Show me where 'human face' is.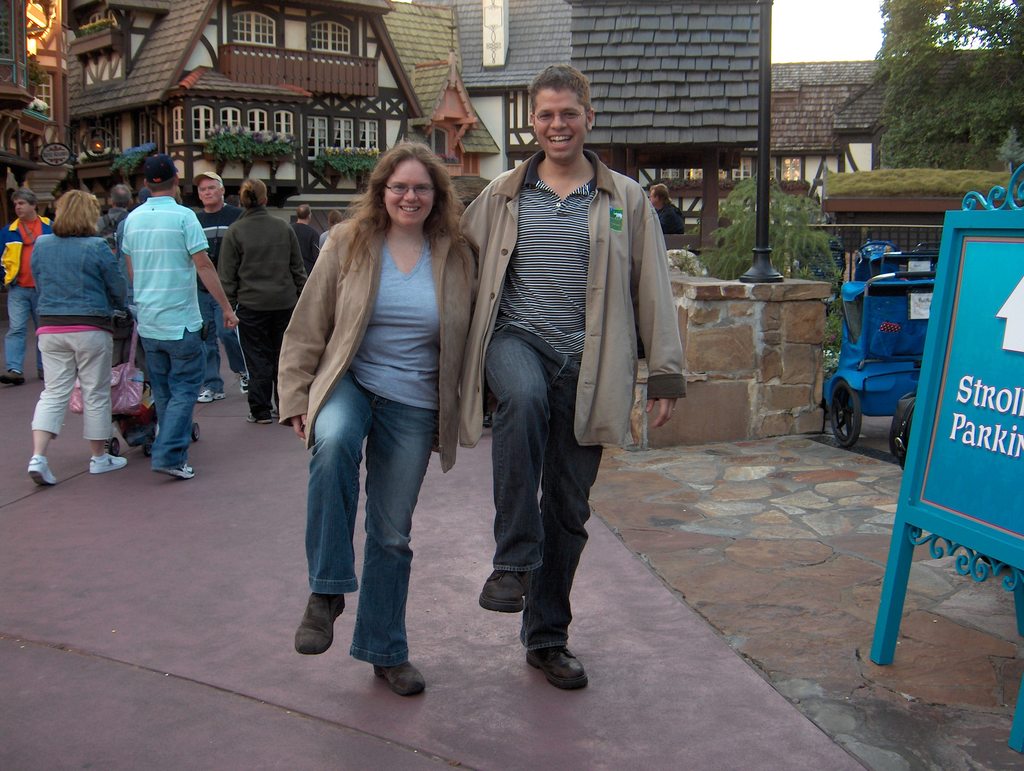
'human face' is at (387,159,429,227).
